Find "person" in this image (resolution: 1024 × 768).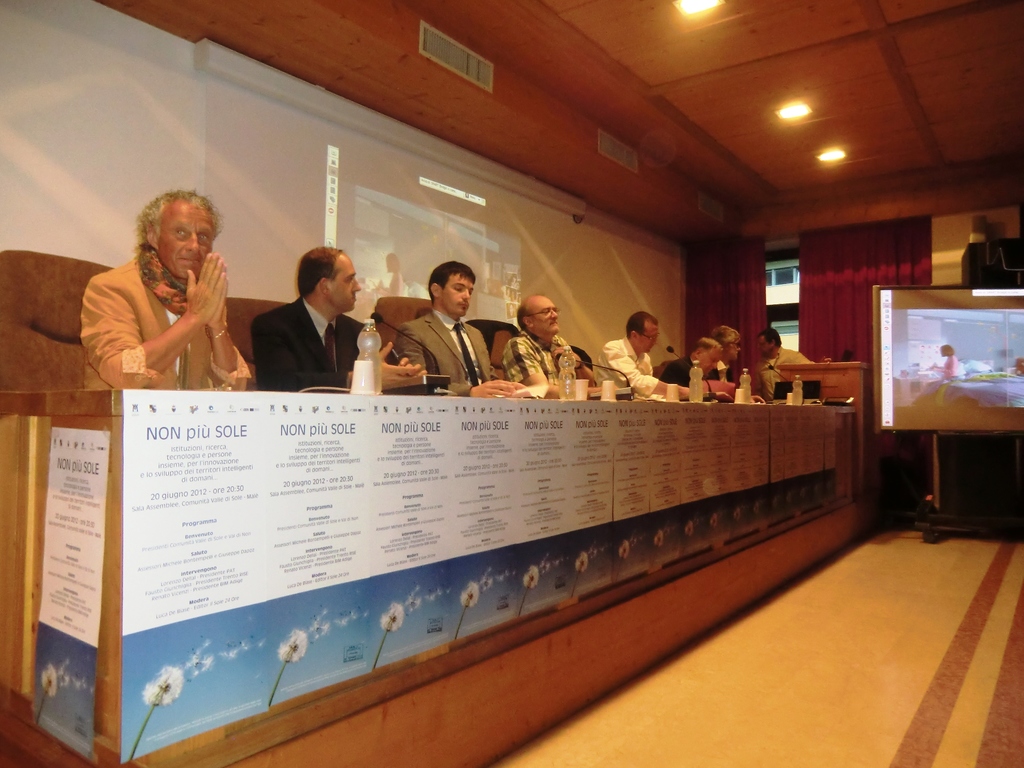
x1=76, y1=188, x2=250, y2=388.
